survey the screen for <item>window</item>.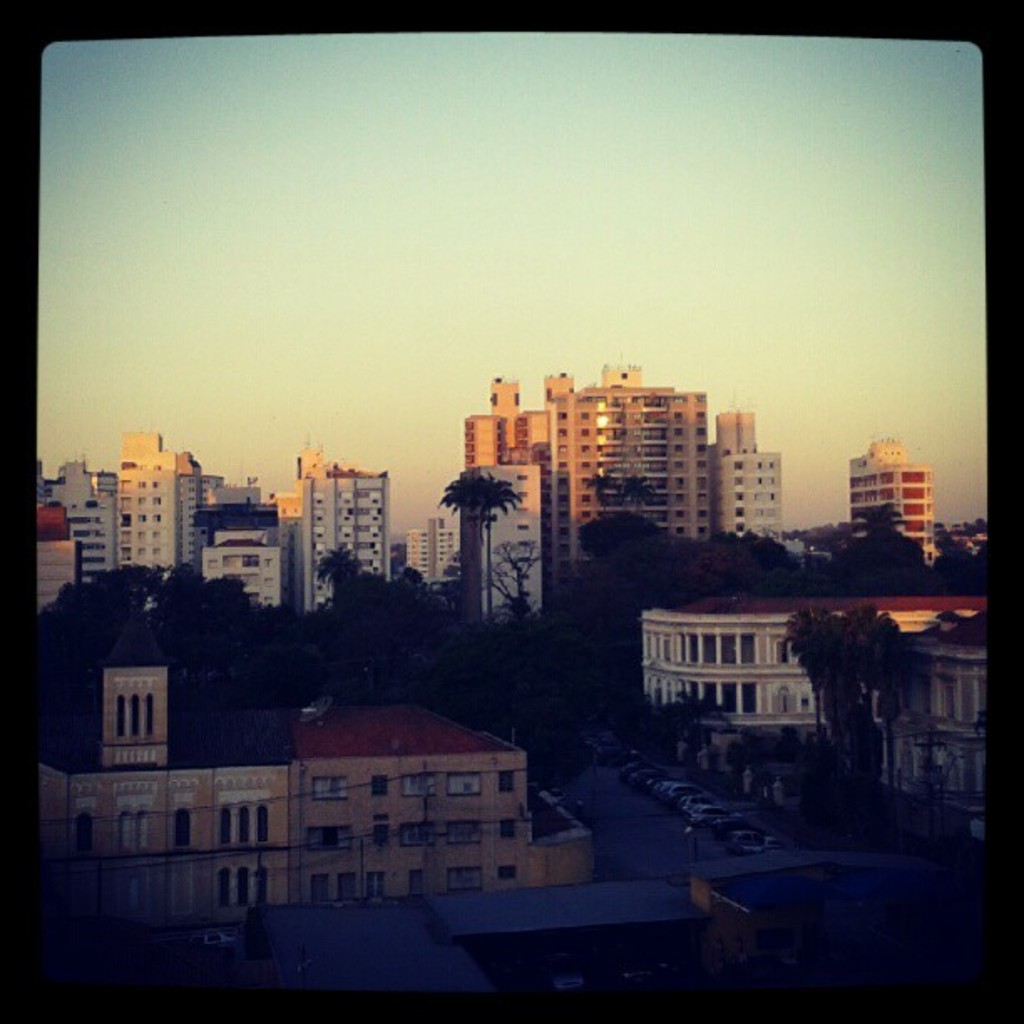
Survey found: 253:873:271:915.
